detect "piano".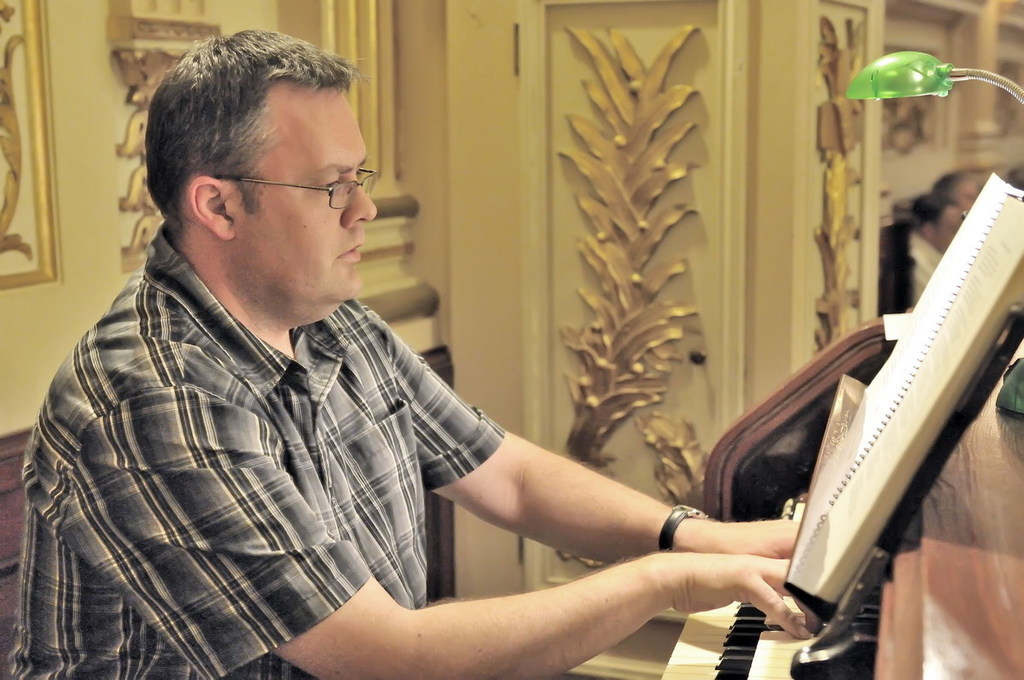
Detected at 696 177 1023 670.
